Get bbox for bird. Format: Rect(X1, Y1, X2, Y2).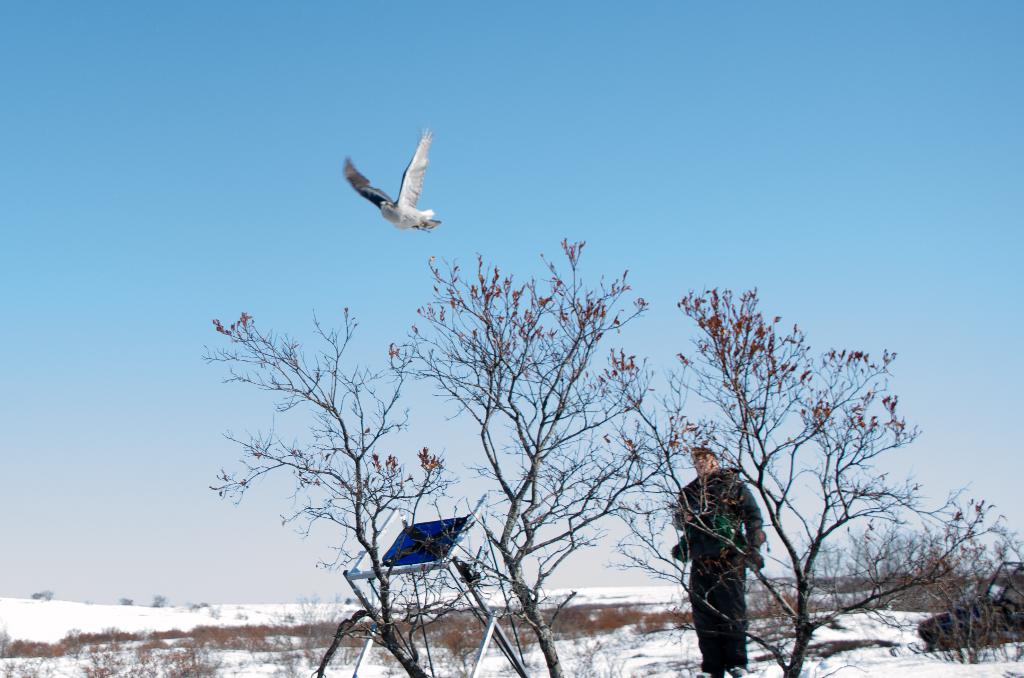
Rect(346, 143, 442, 243).
